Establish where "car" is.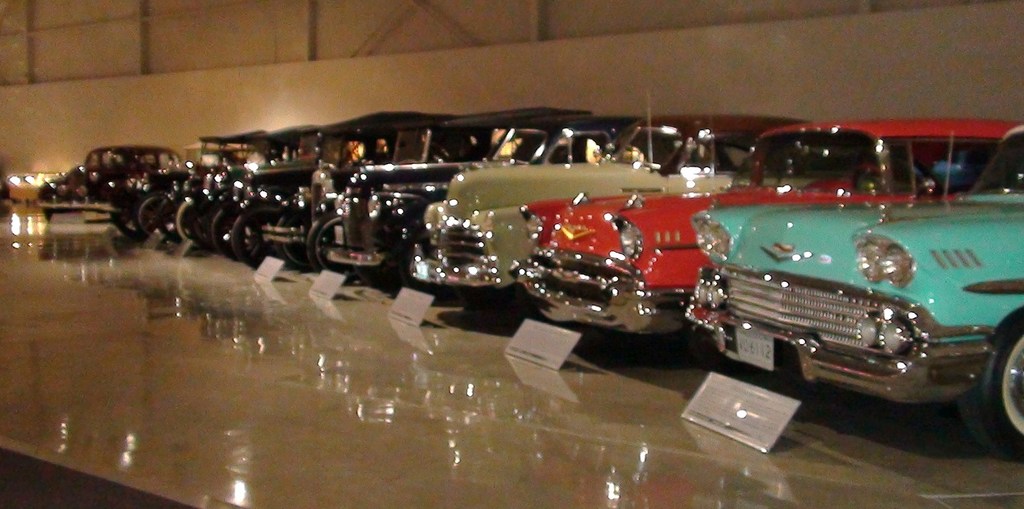
Established at <bbox>39, 146, 184, 217</bbox>.
